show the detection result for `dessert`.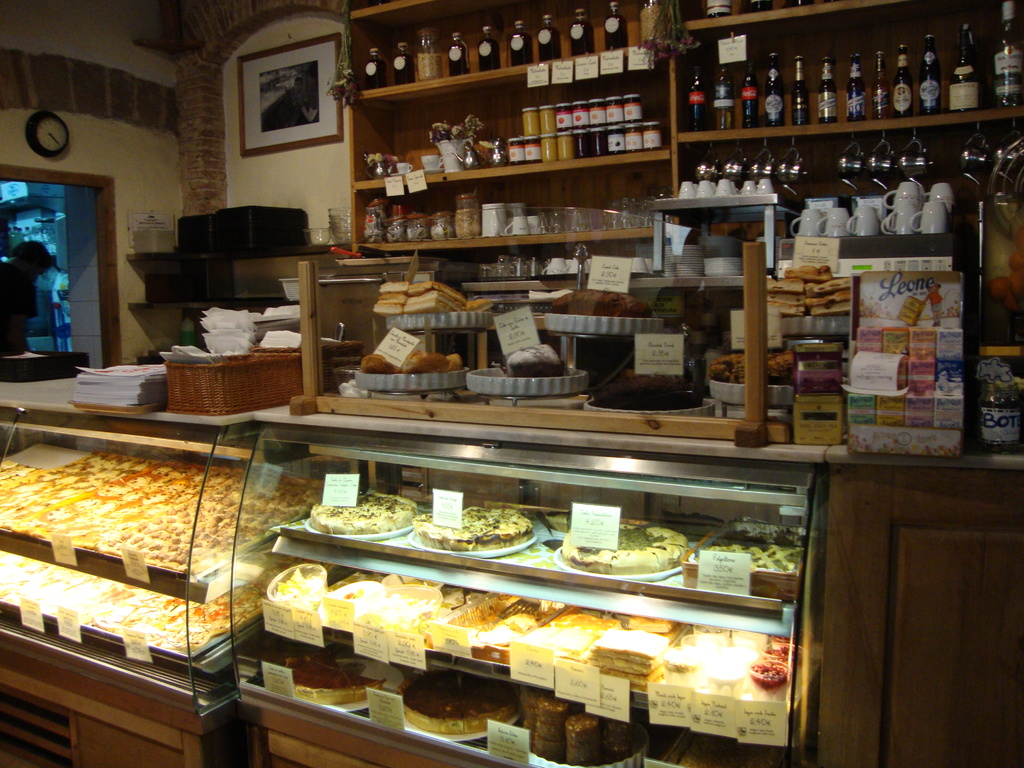
x1=313 y1=481 x2=438 y2=540.
